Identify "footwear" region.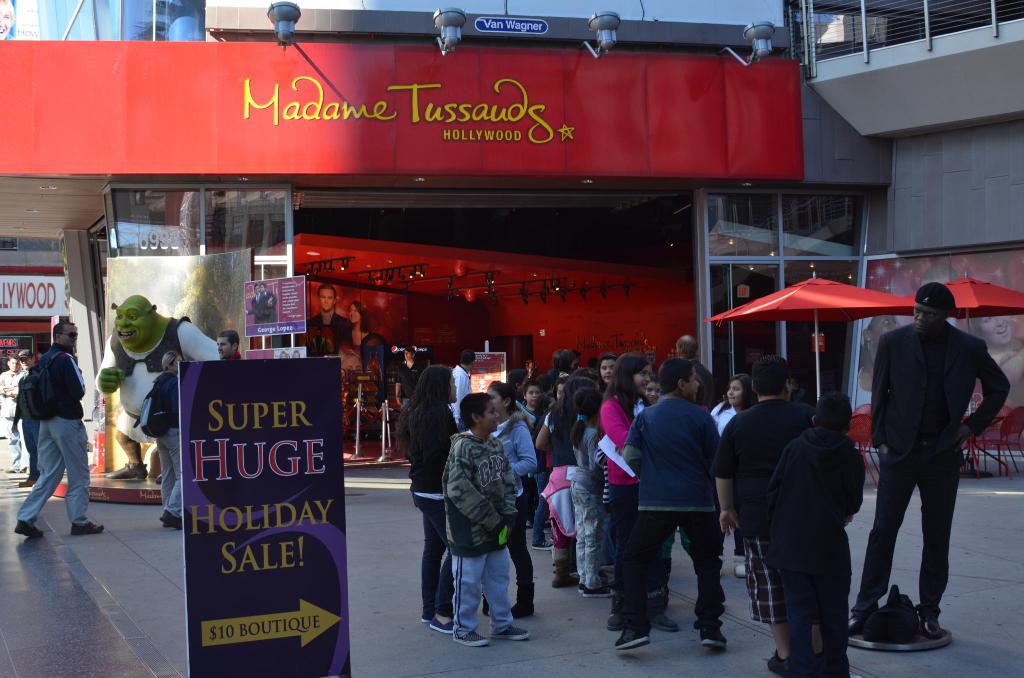
Region: select_region(652, 613, 678, 631).
